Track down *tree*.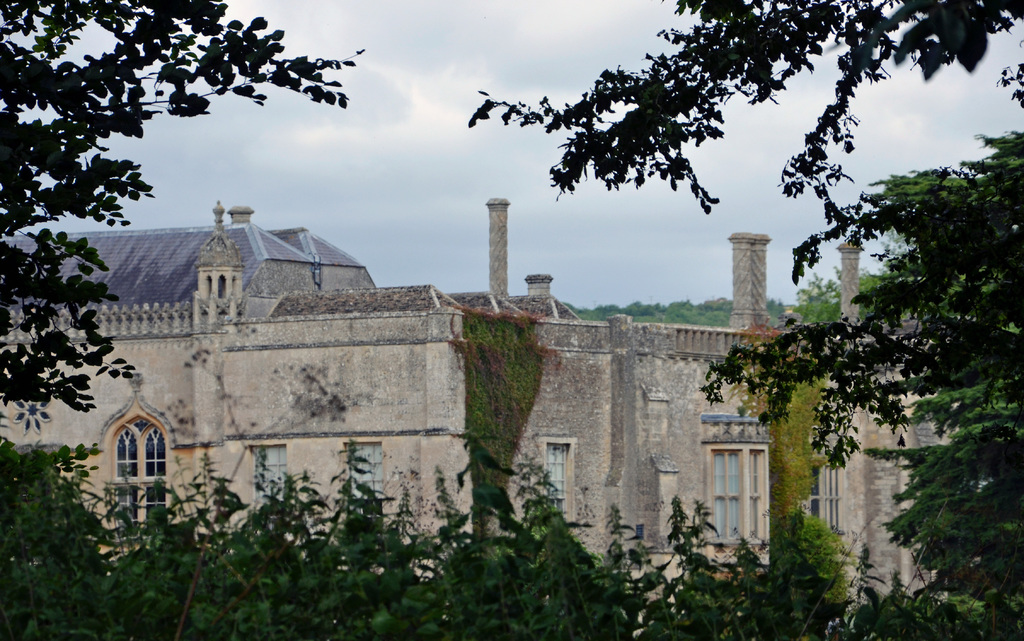
Tracked to 1:0:468:405.
